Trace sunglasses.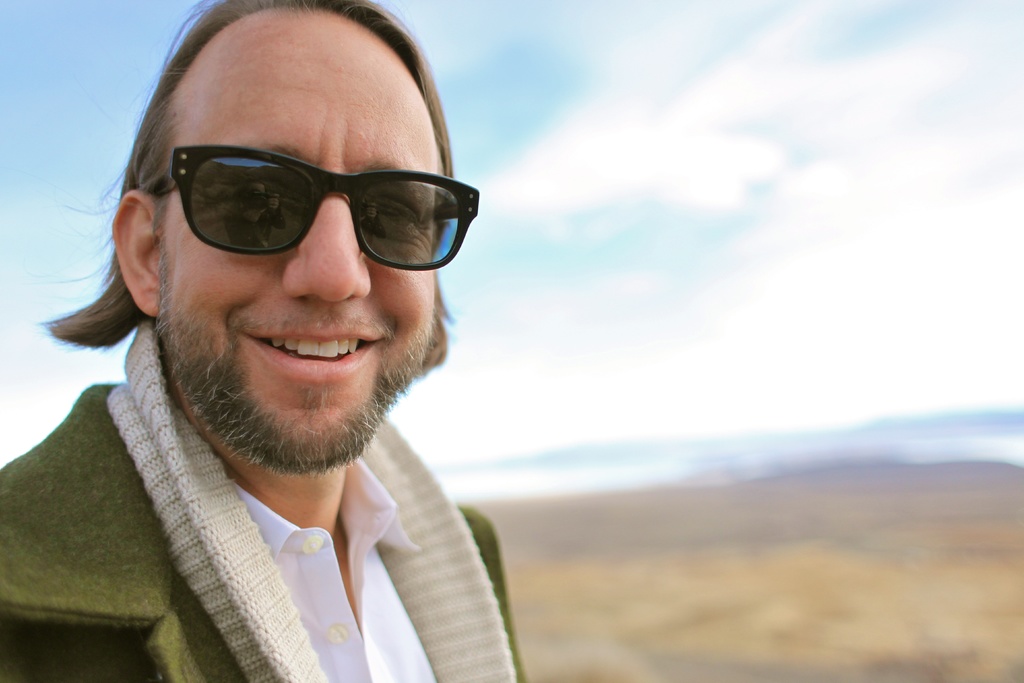
Traced to 145 145 479 272.
